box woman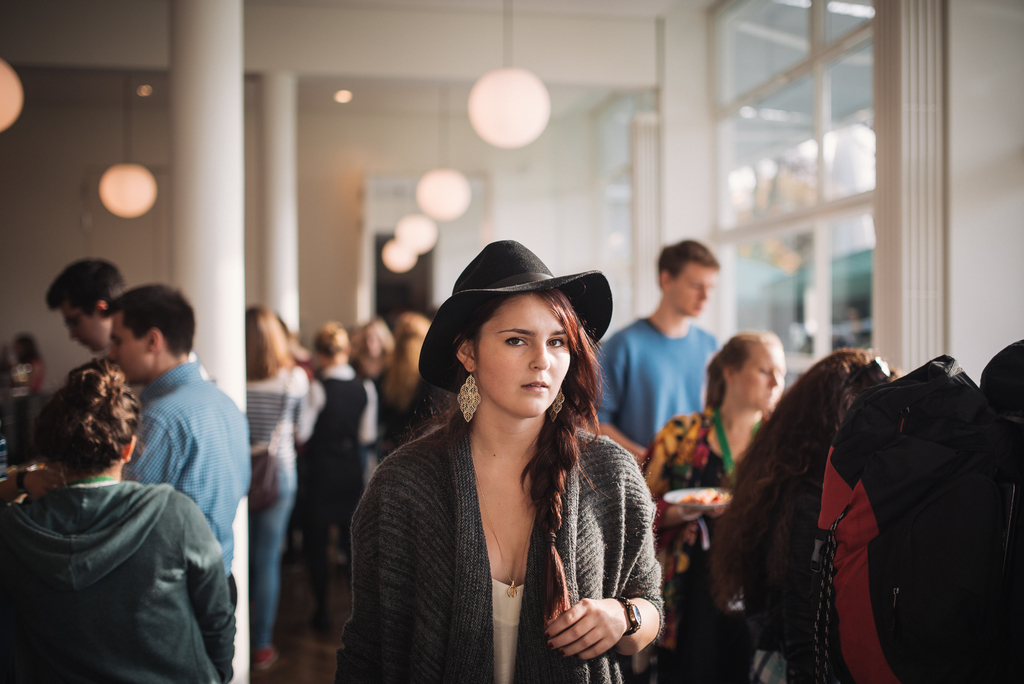
356 257 671 683
